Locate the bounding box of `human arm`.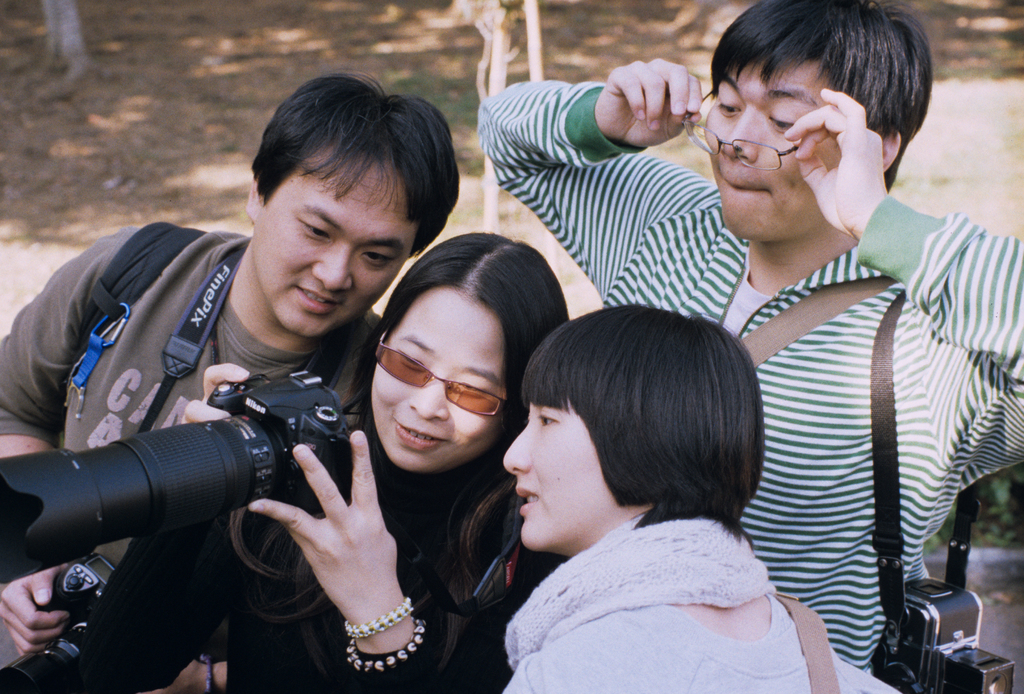
Bounding box: 472,58,715,302.
